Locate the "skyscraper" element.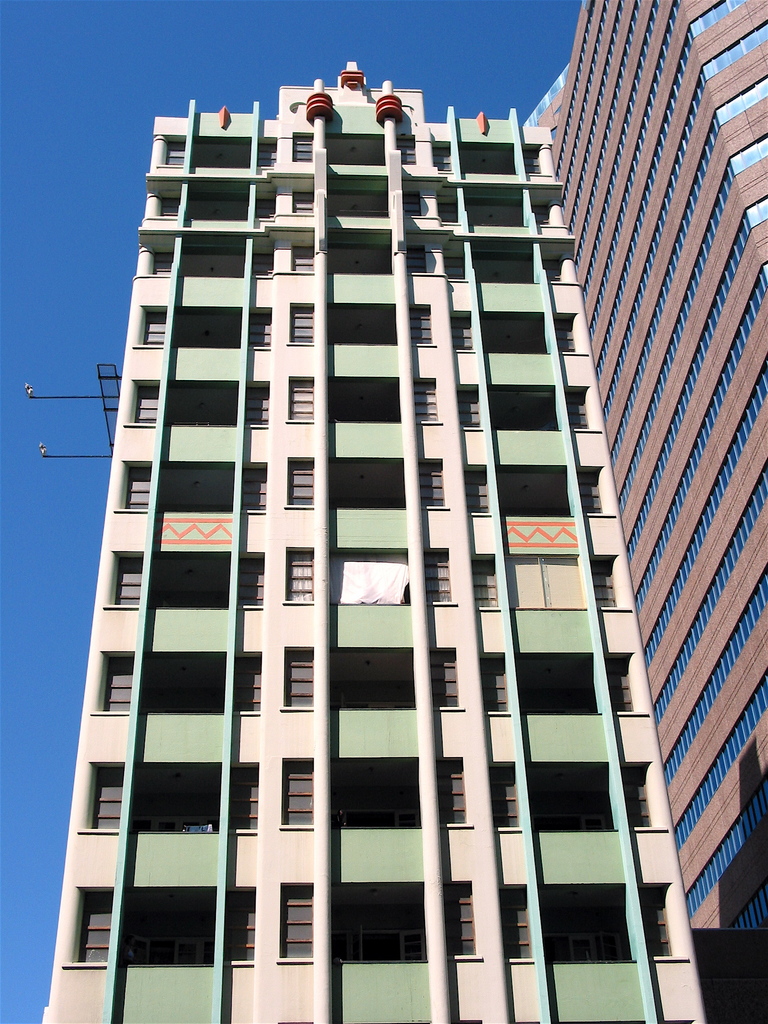
Element bbox: (left=544, top=0, right=767, bottom=1023).
